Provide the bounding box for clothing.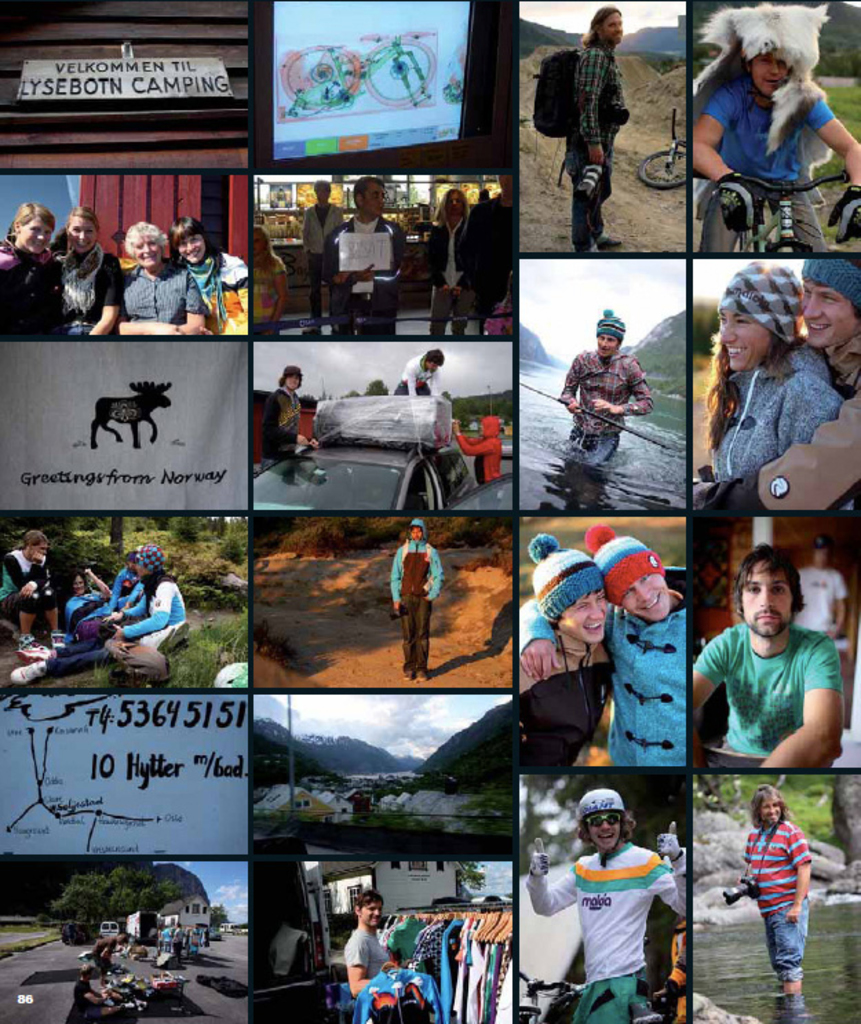
464, 192, 514, 331.
